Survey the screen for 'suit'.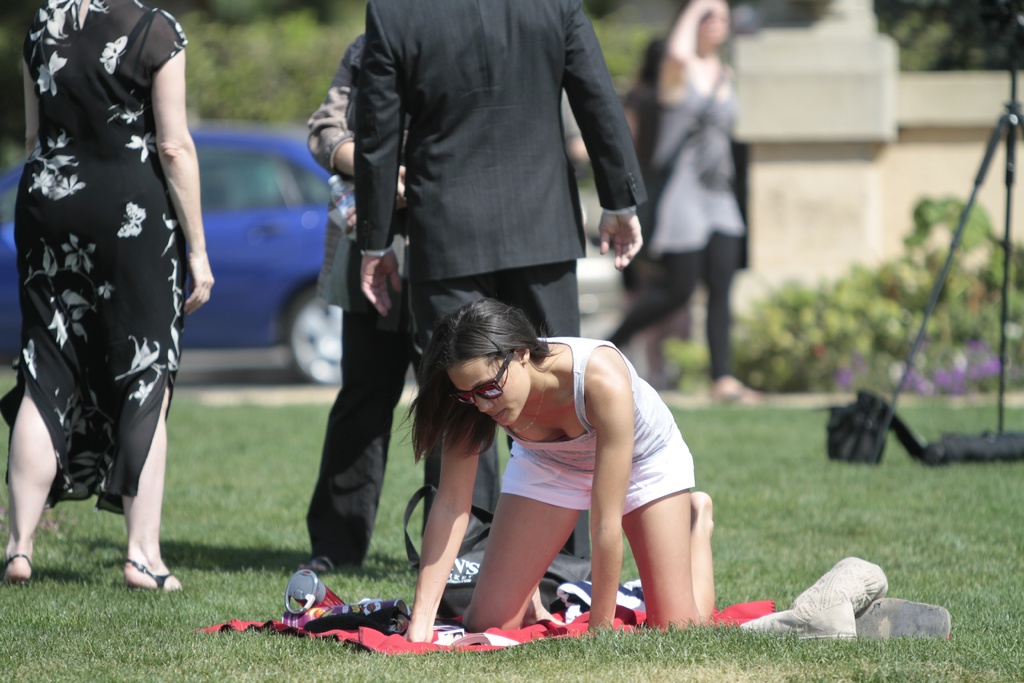
Survey found: {"left": 348, "top": 0, "right": 648, "bottom": 560}.
